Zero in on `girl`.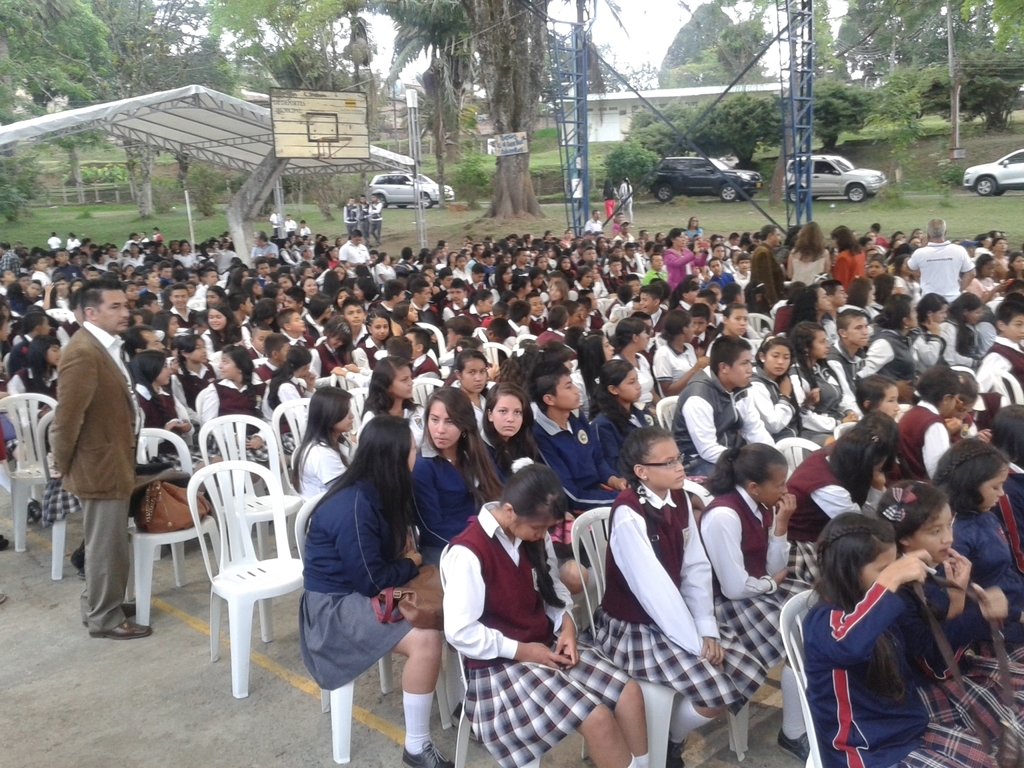
Zeroed in: box=[308, 317, 357, 386].
